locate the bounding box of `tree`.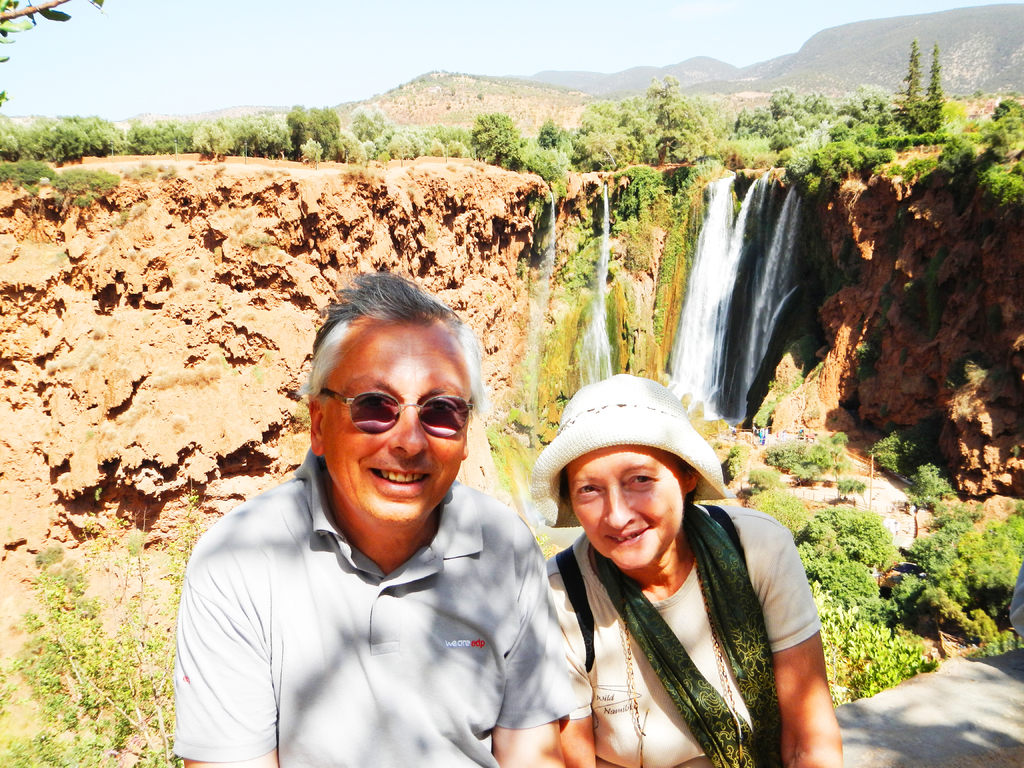
Bounding box: left=534, top=114, right=562, bottom=156.
